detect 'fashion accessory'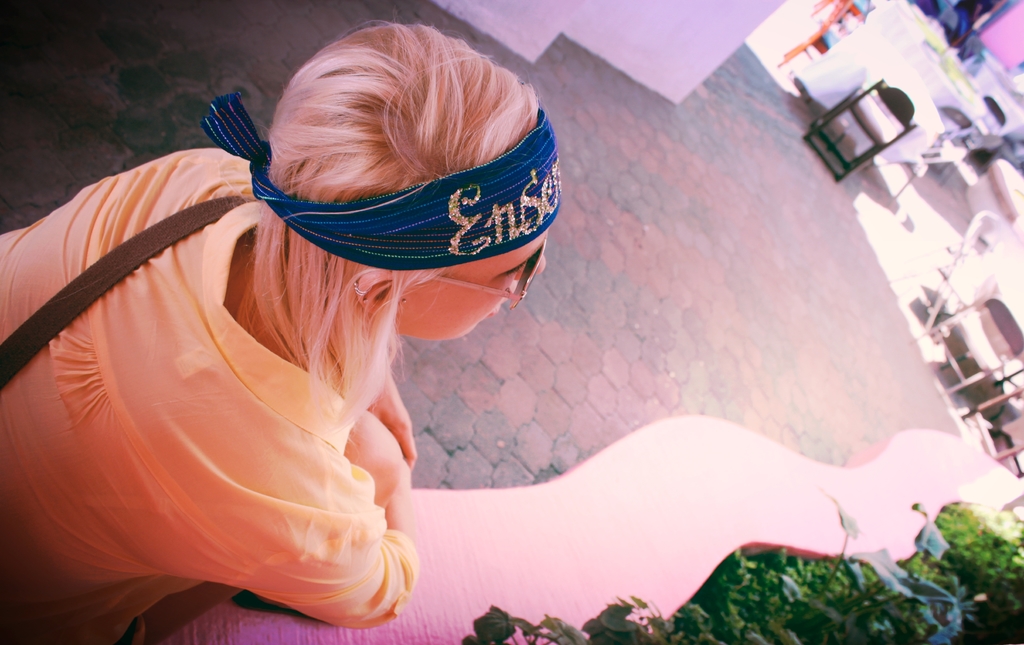
x1=0, y1=193, x2=252, y2=382
